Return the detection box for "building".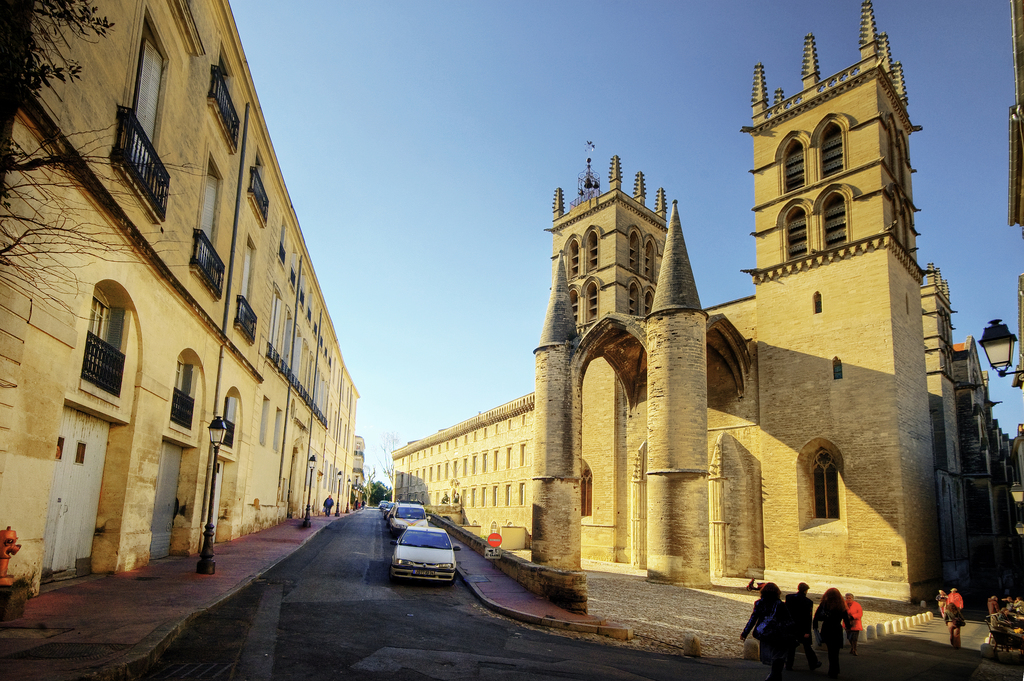
[x1=394, y1=0, x2=1018, y2=606].
